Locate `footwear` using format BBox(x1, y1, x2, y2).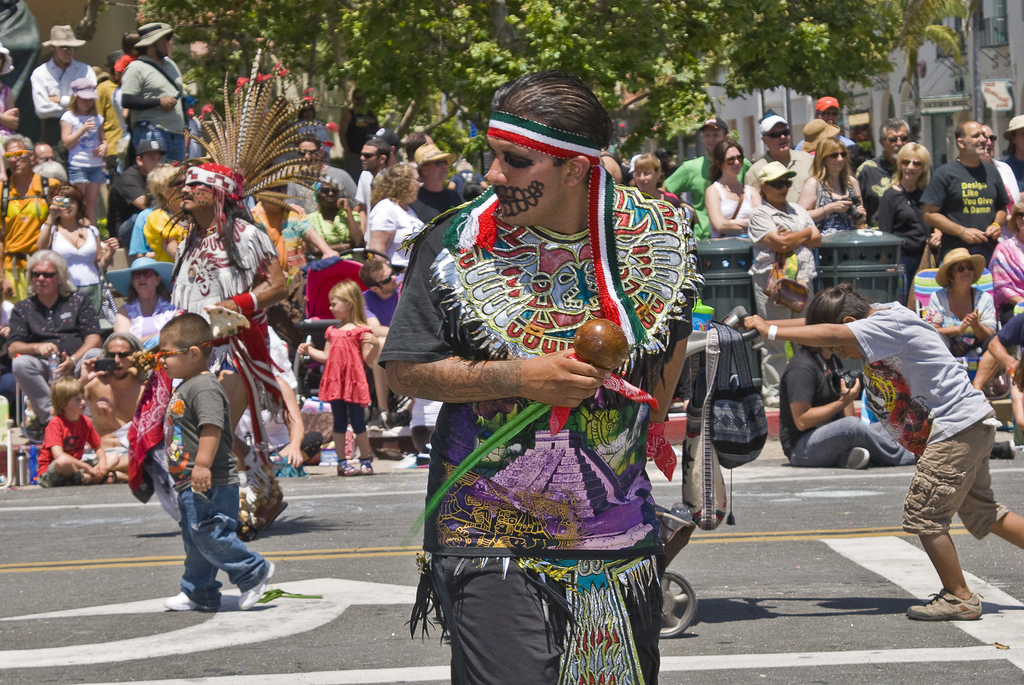
BBox(380, 411, 412, 430).
